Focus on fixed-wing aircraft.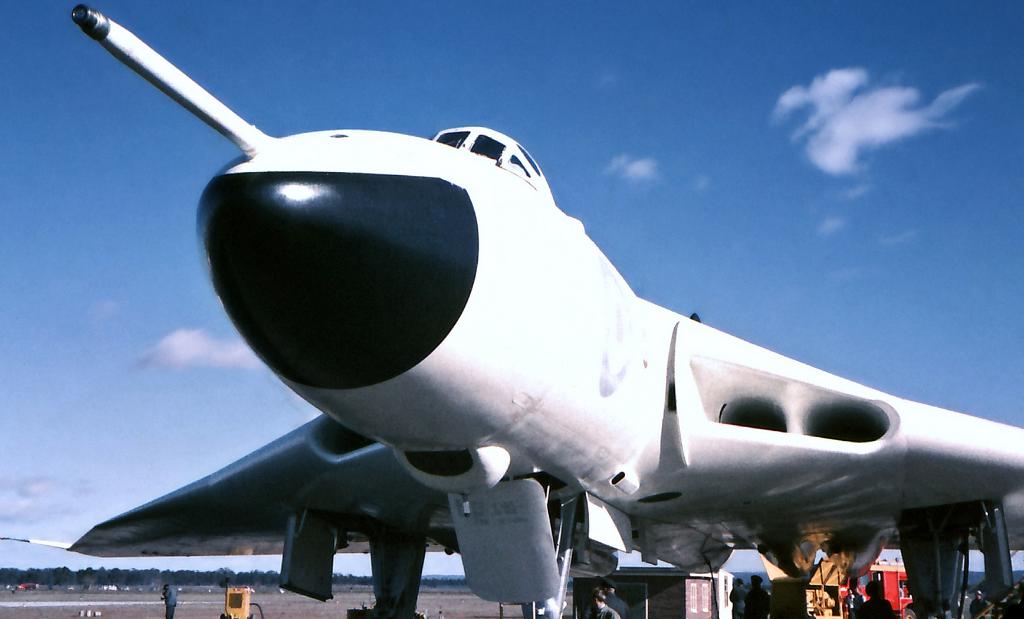
Focused at 0,1,1023,618.
